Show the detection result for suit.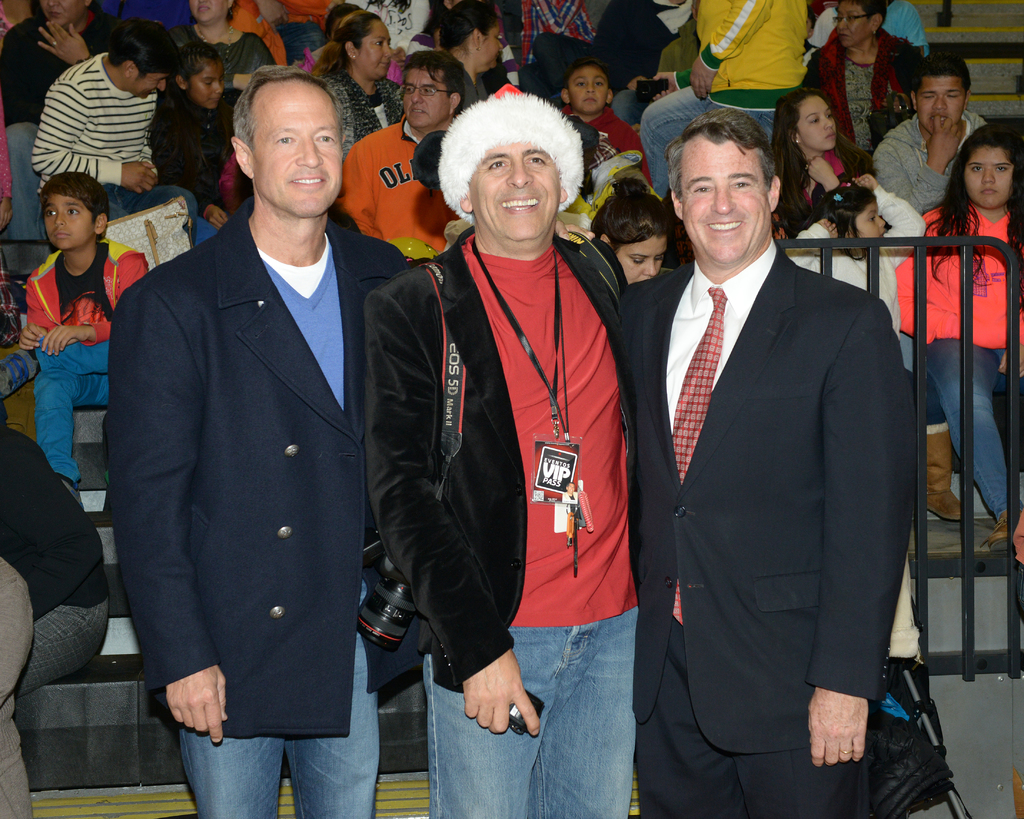
box=[632, 87, 918, 818].
